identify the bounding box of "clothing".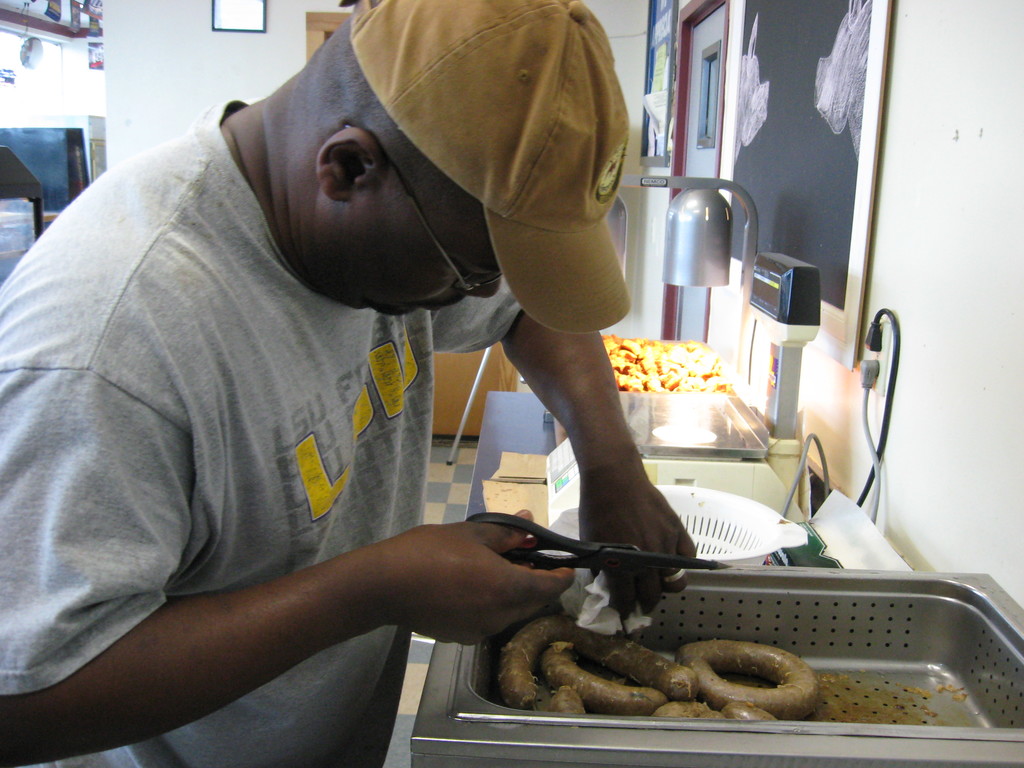
[0, 97, 520, 767].
